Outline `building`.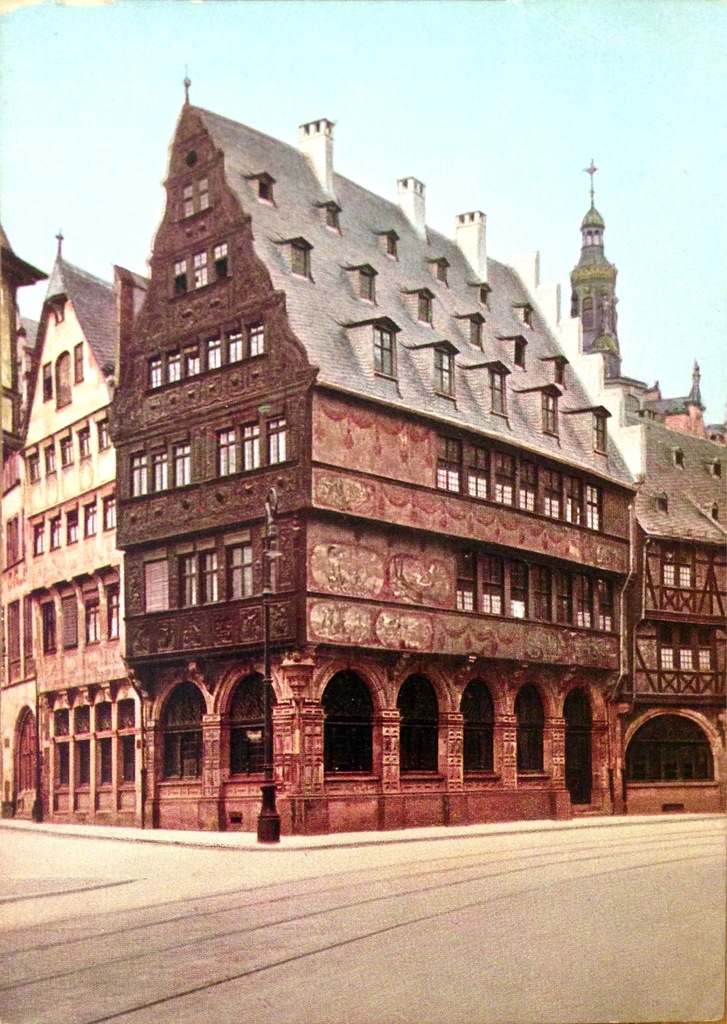
Outline: (119,76,625,844).
